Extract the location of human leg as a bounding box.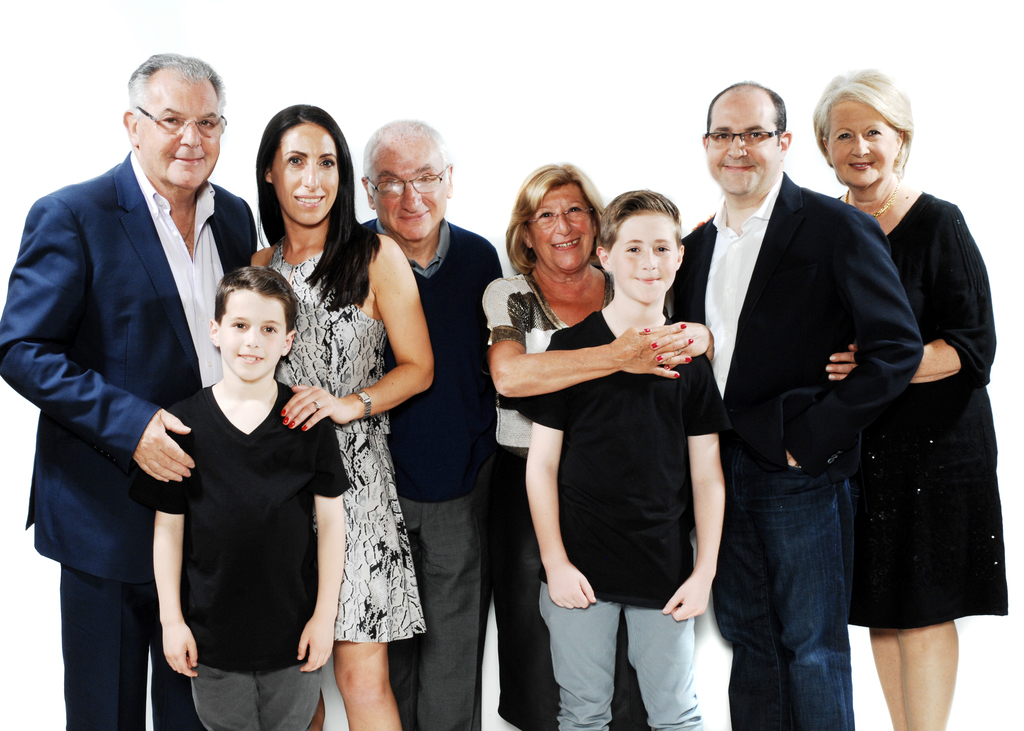
bbox=(334, 645, 400, 730).
